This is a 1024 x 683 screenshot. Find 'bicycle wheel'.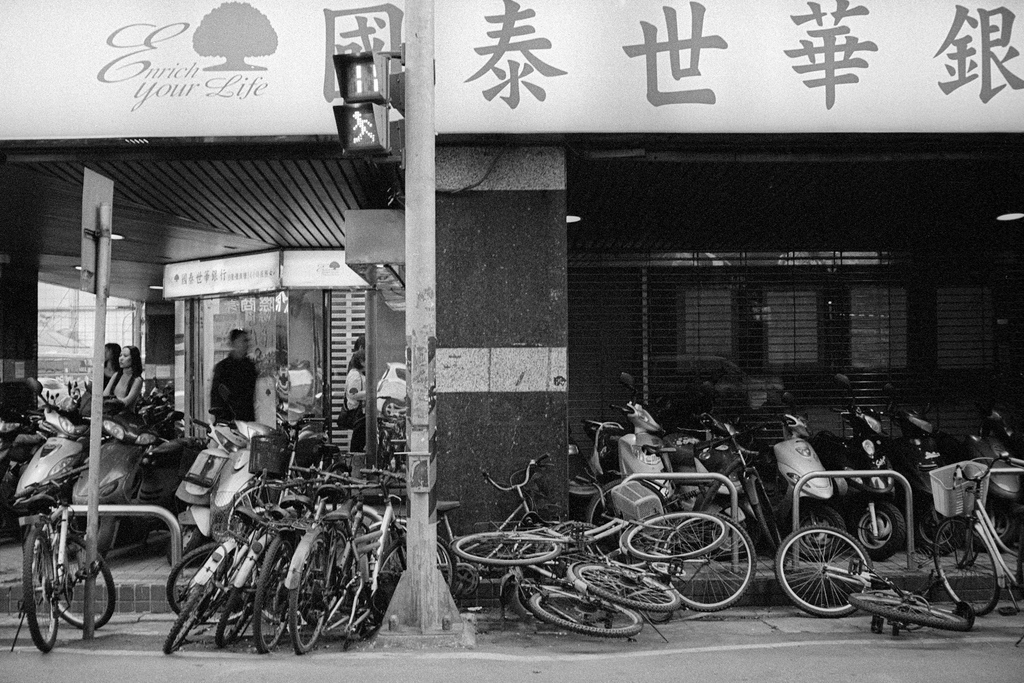
Bounding box: 164,550,236,657.
